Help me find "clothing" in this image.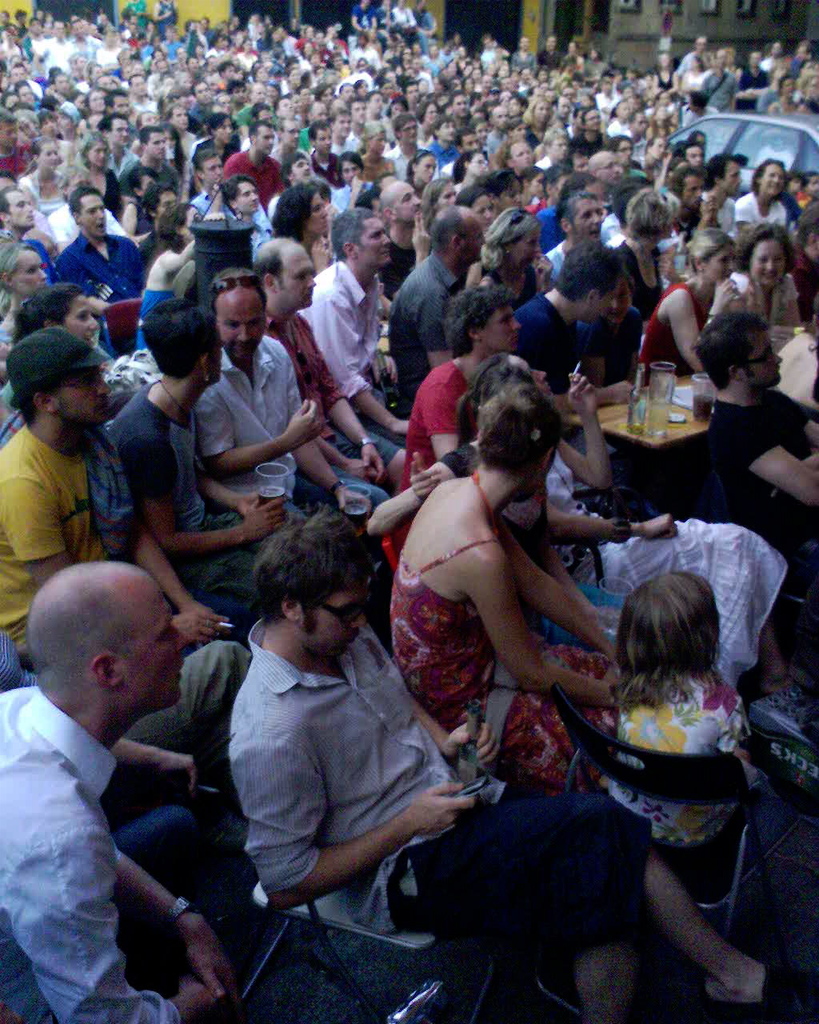
Found it: bbox=[0, 682, 178, 1023].
